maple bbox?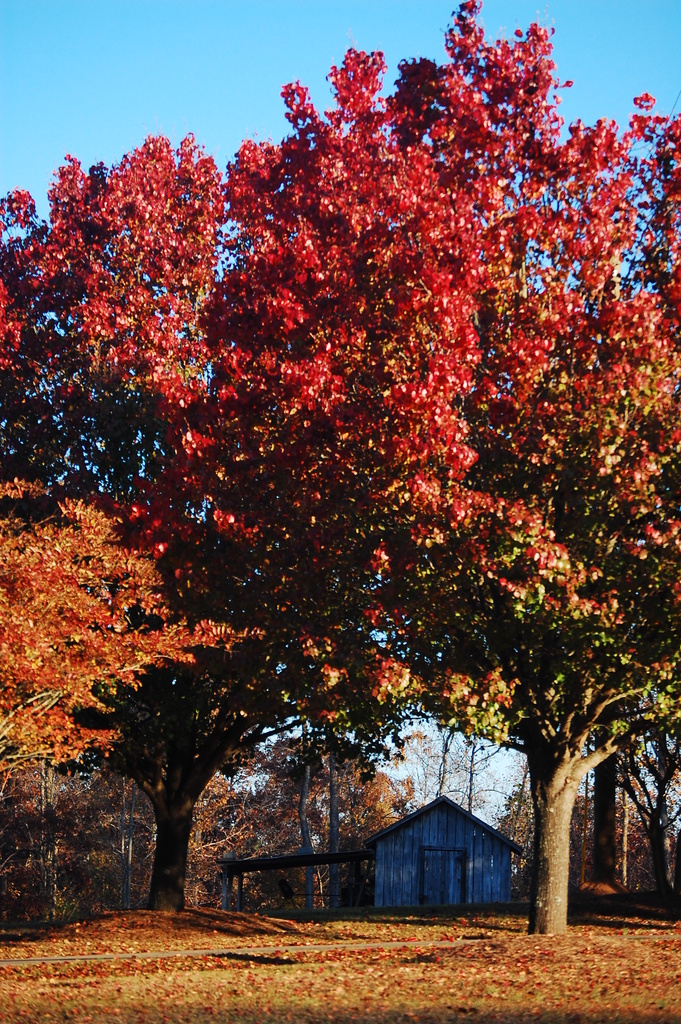
(x1=0, y1=0, x2=664, y2=930)
